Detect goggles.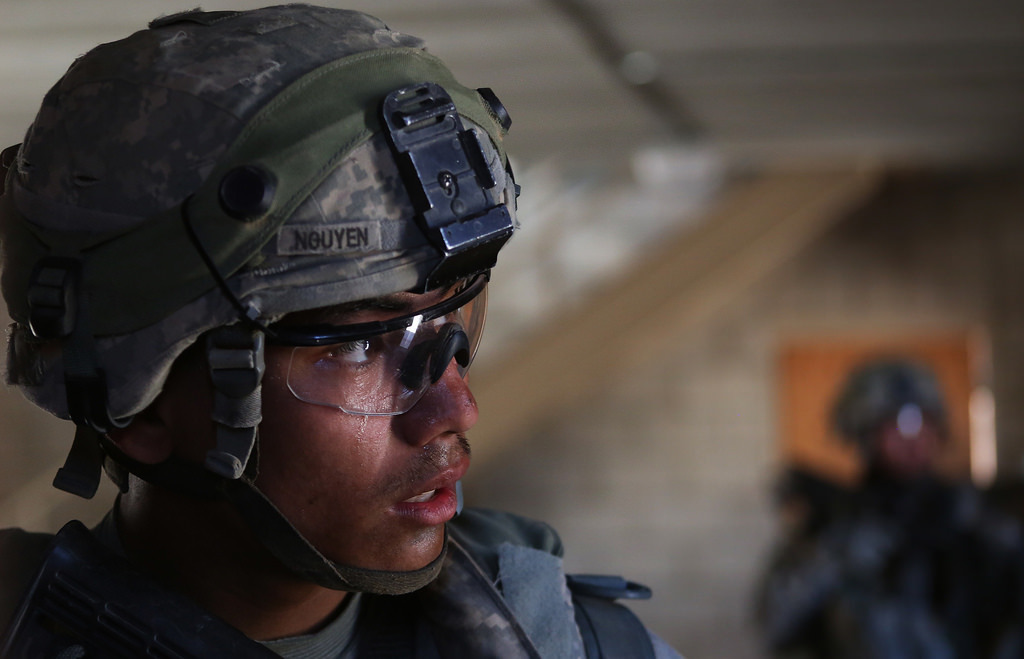
Detected at 224/312/475/424.
